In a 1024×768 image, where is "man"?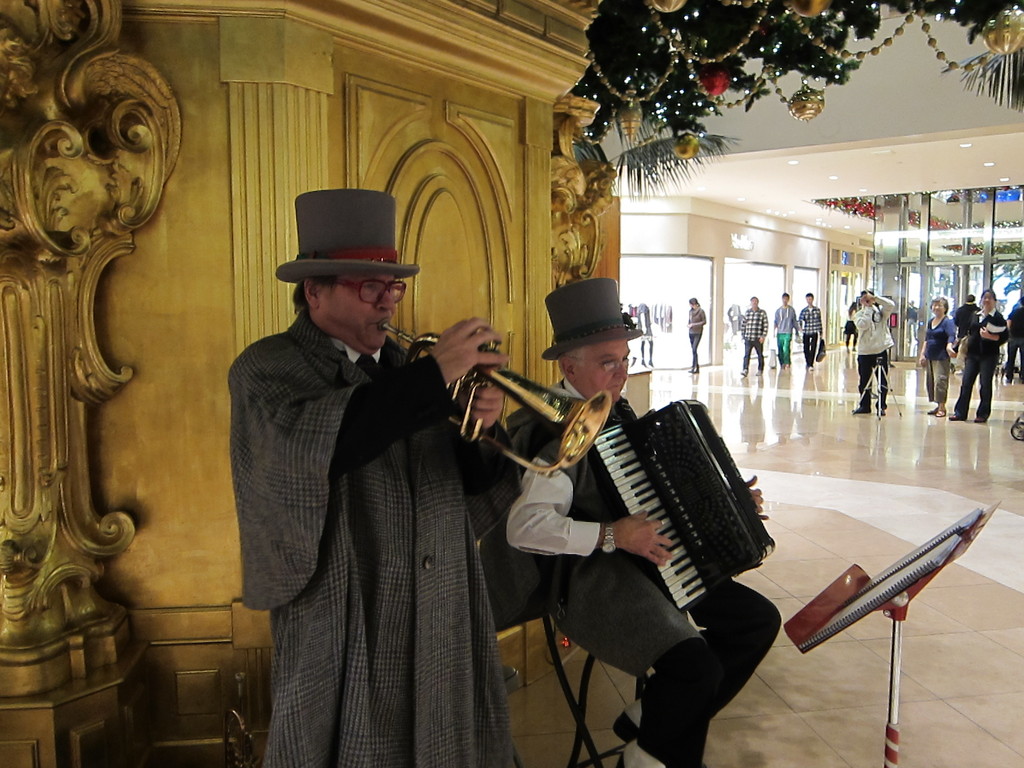
[238,185,530,765].
